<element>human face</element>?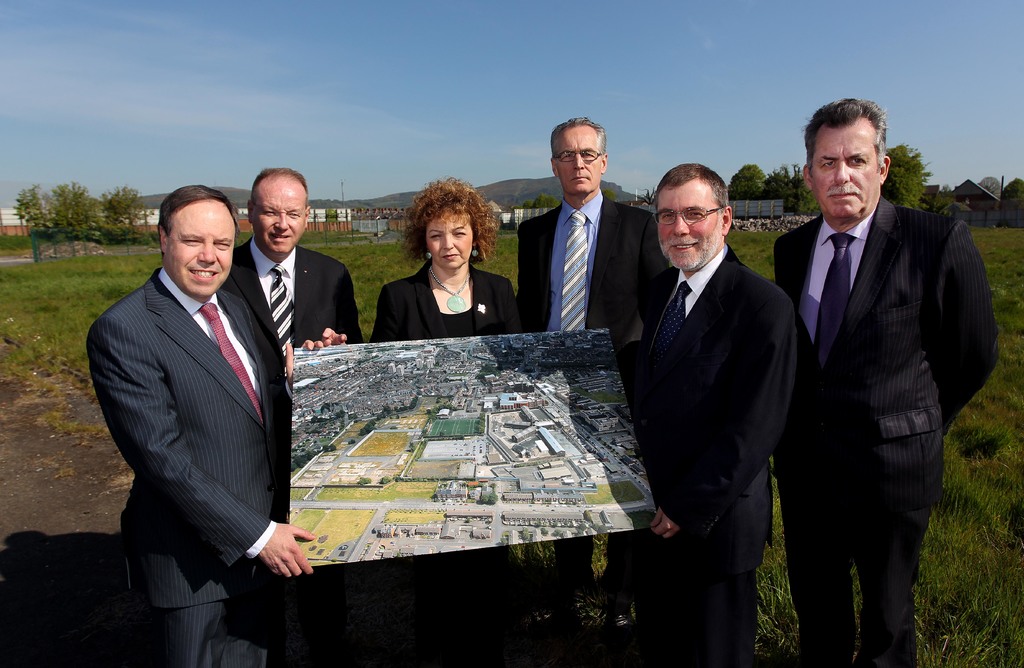
region(253, 178, 316, 246)
